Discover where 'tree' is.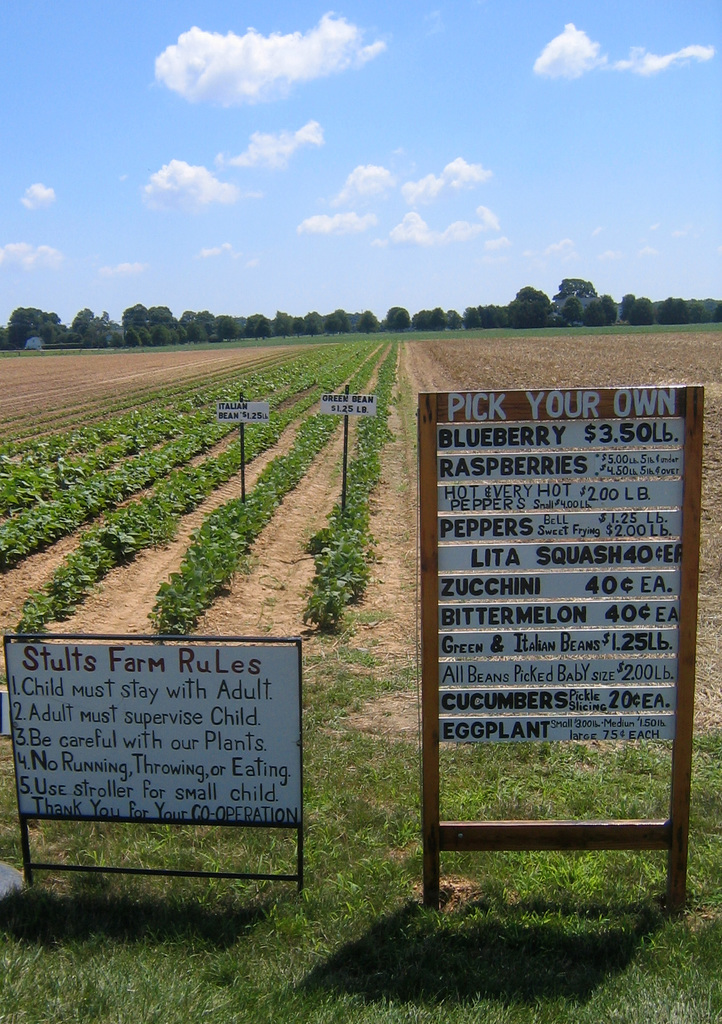
Discovered at select_region(117, 307, 143, 339).
